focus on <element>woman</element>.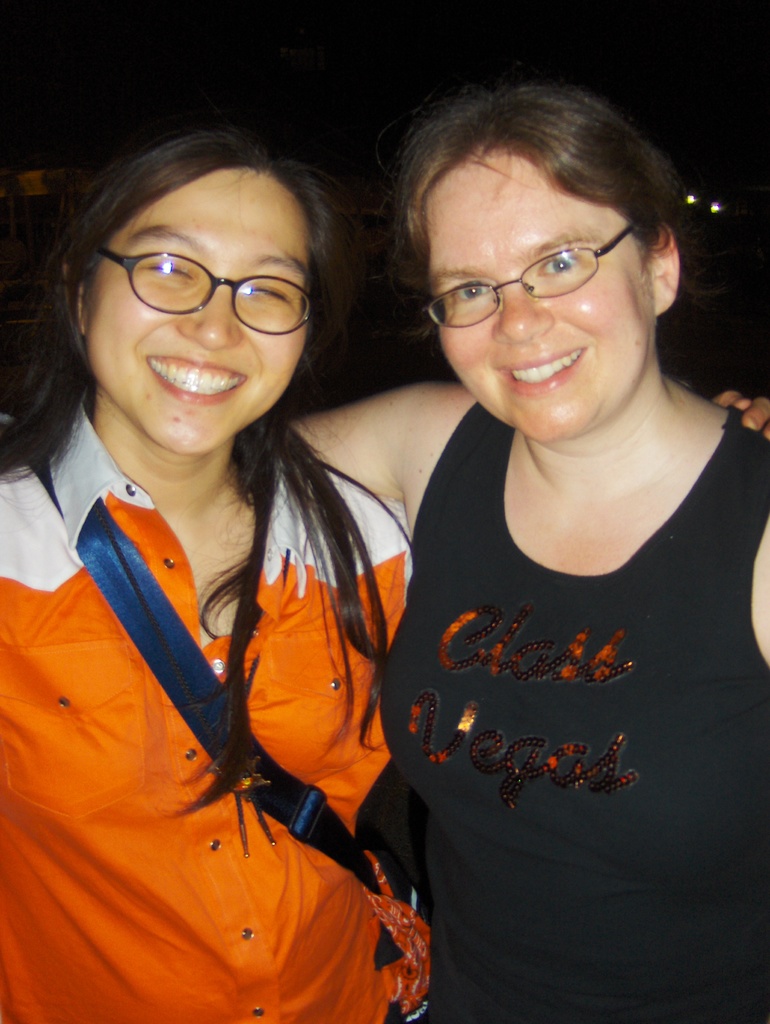
Focused at (291, 87, 756, 992).
